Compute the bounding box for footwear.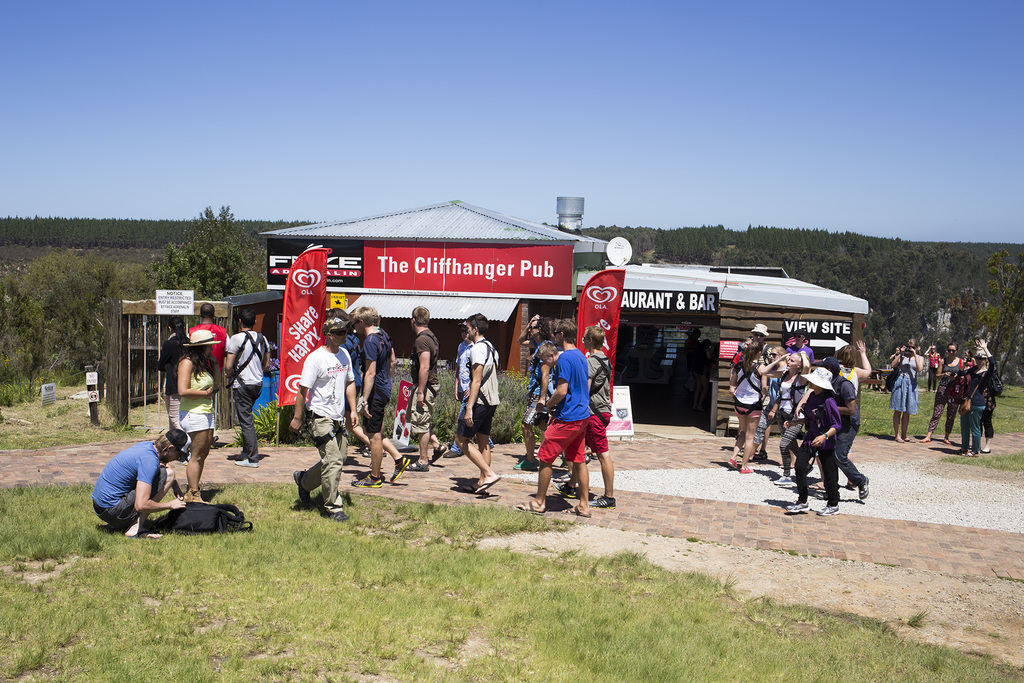
rect(428, 442, 447, 462).
